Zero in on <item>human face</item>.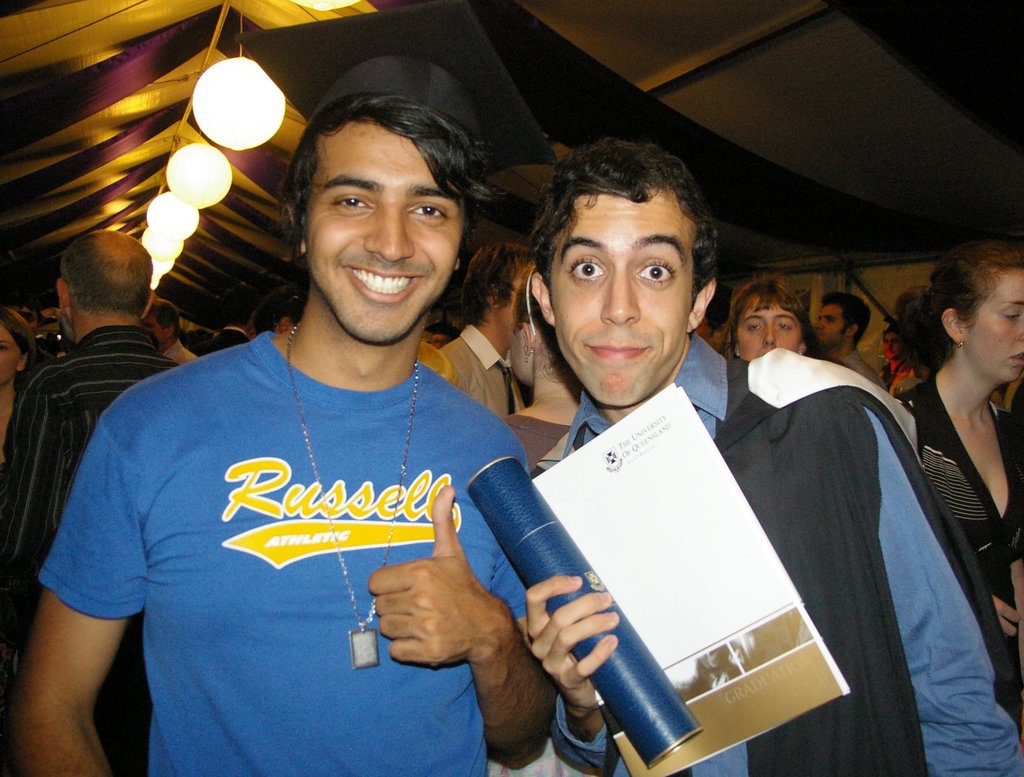
Zeroed in: [542,187,699,409].
